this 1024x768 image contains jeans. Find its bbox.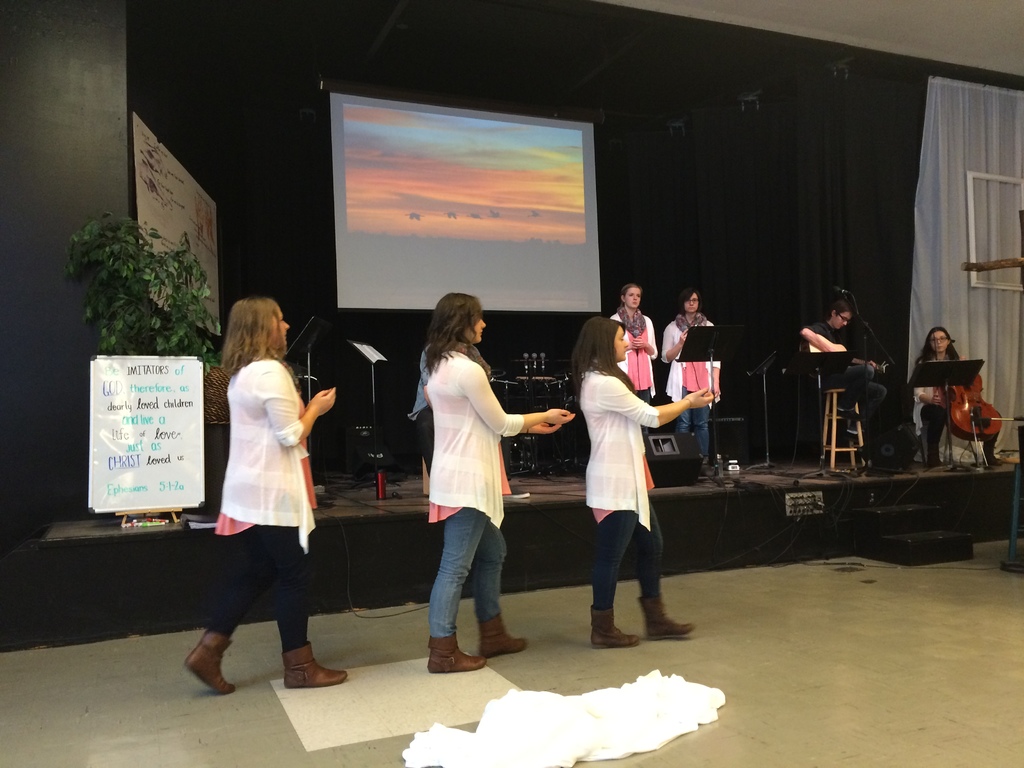
x1=822, y1=363, x2=889, y2=444.
